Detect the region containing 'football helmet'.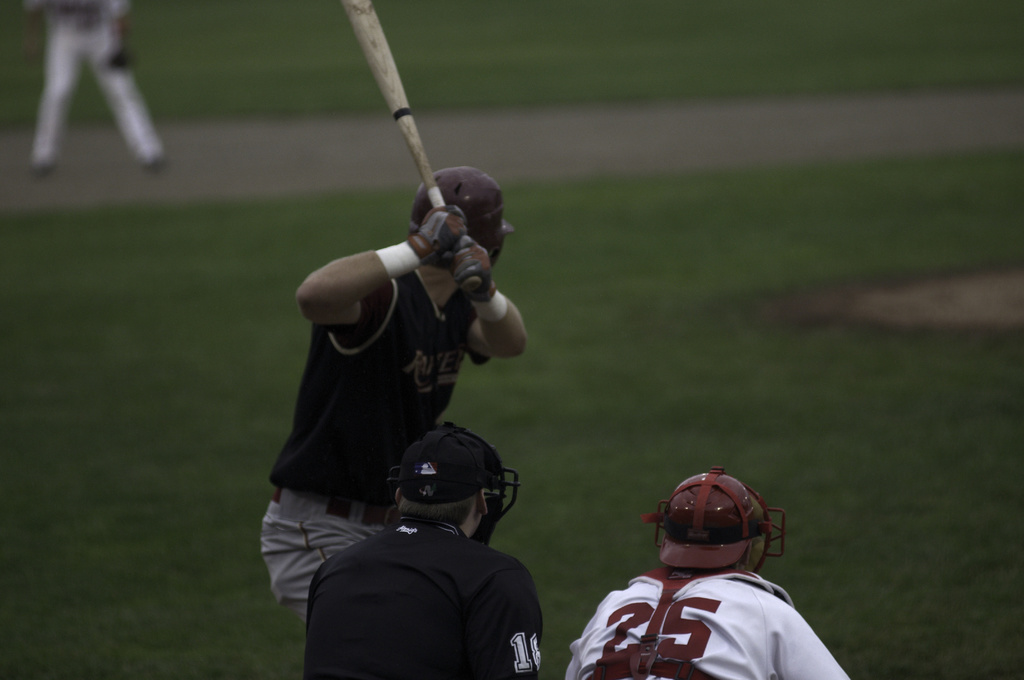
bbox=(383, 424, 528, 534).
